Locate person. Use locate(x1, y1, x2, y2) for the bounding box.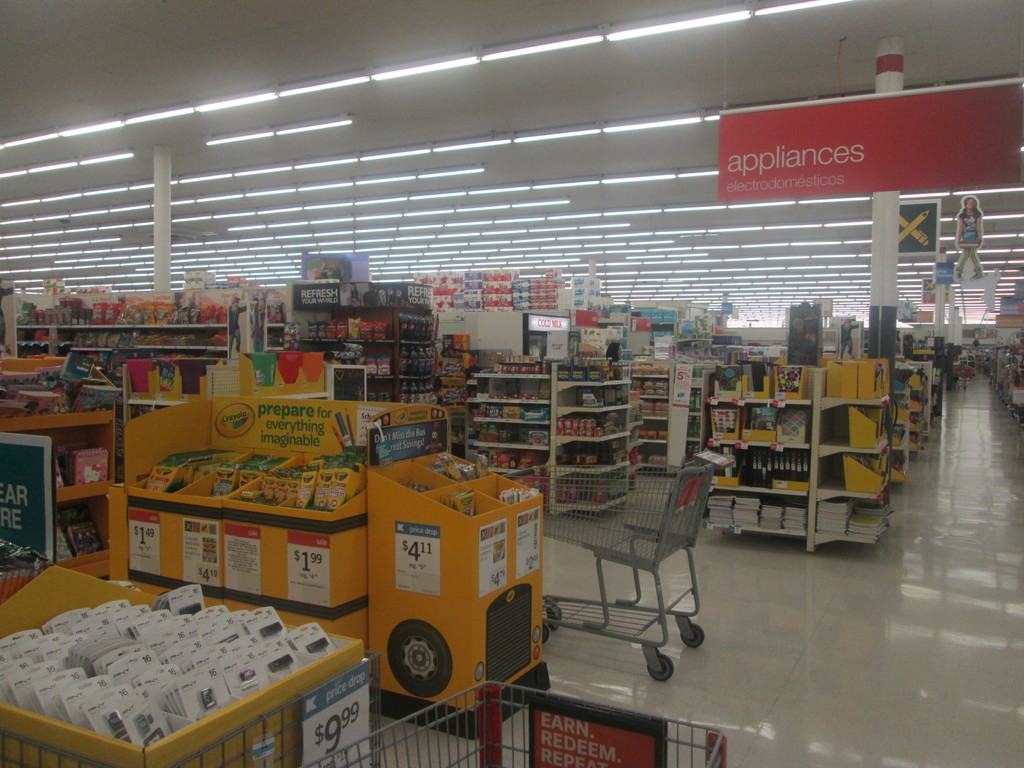
locate(365, 284, 375, 307).
